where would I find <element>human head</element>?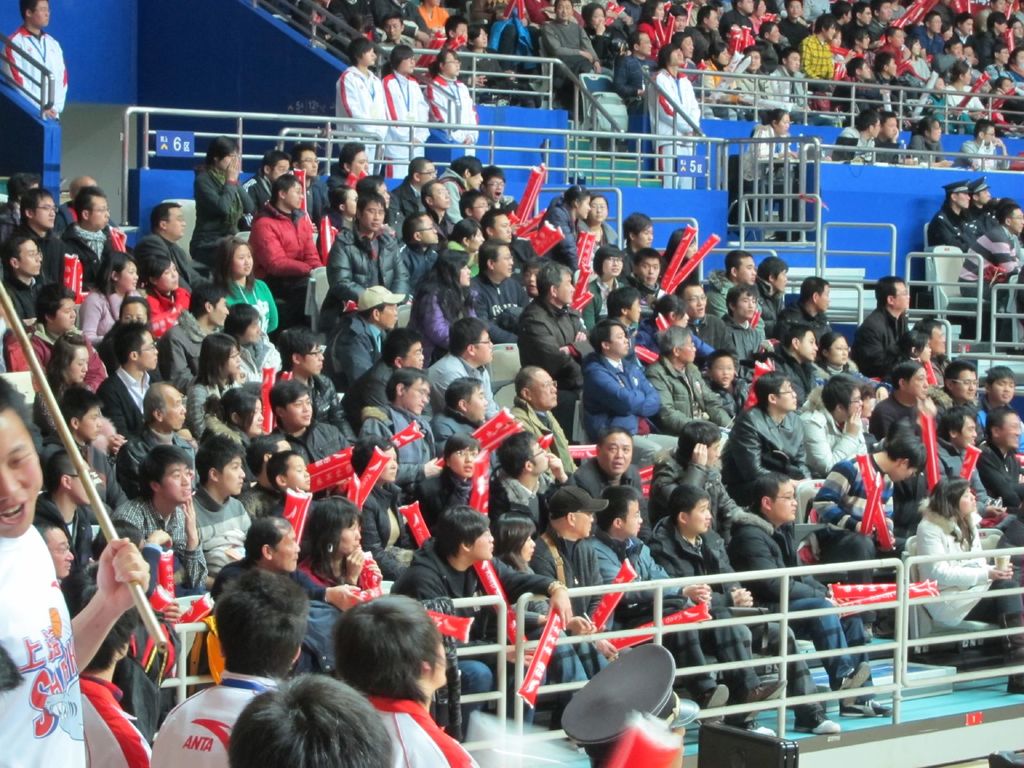
At {"left": 401, "top": 209, "right": 438, "bottom": 244}.
